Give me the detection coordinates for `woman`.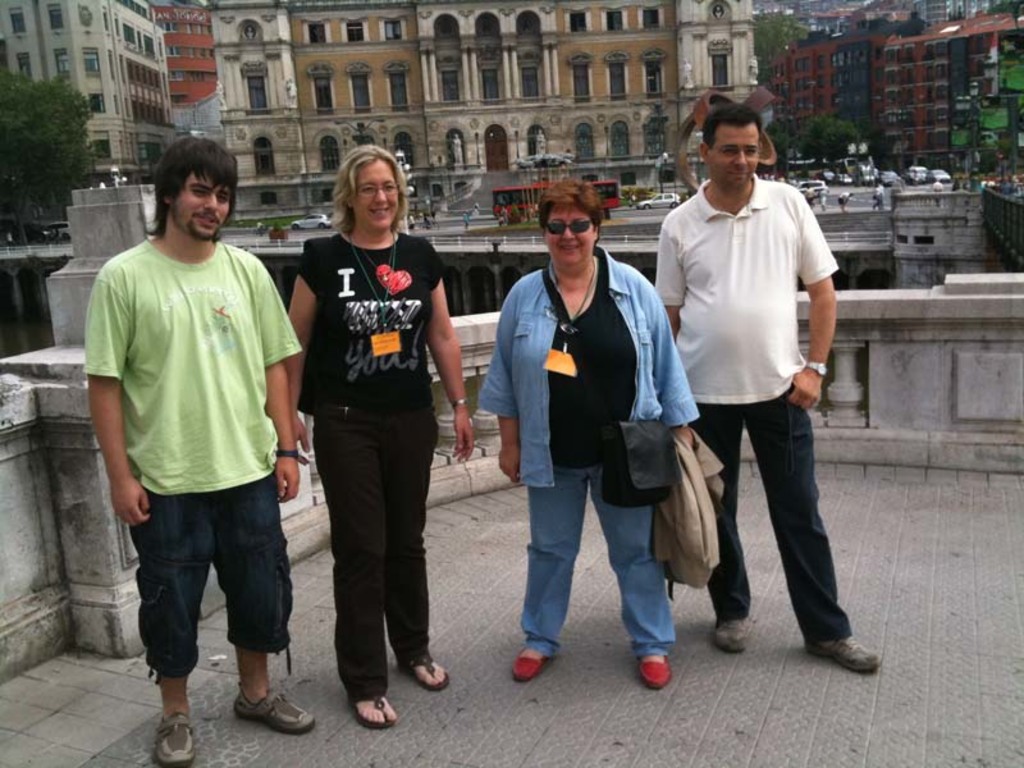
select_region(288, 143, 475, 723).
